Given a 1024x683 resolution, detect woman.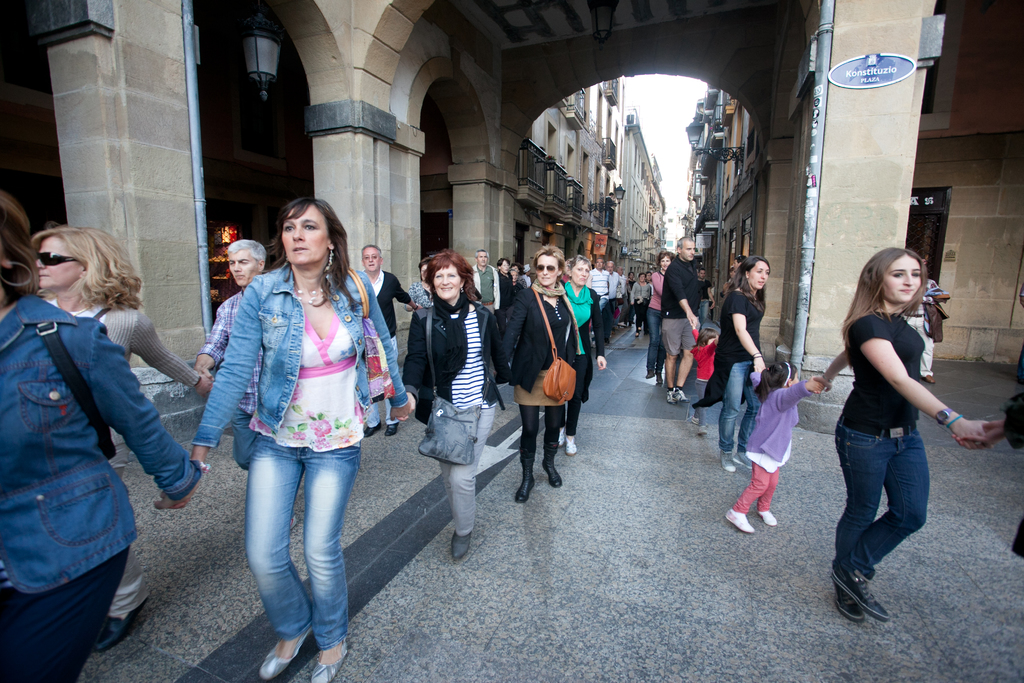
region(513, 262, 527, 288).
